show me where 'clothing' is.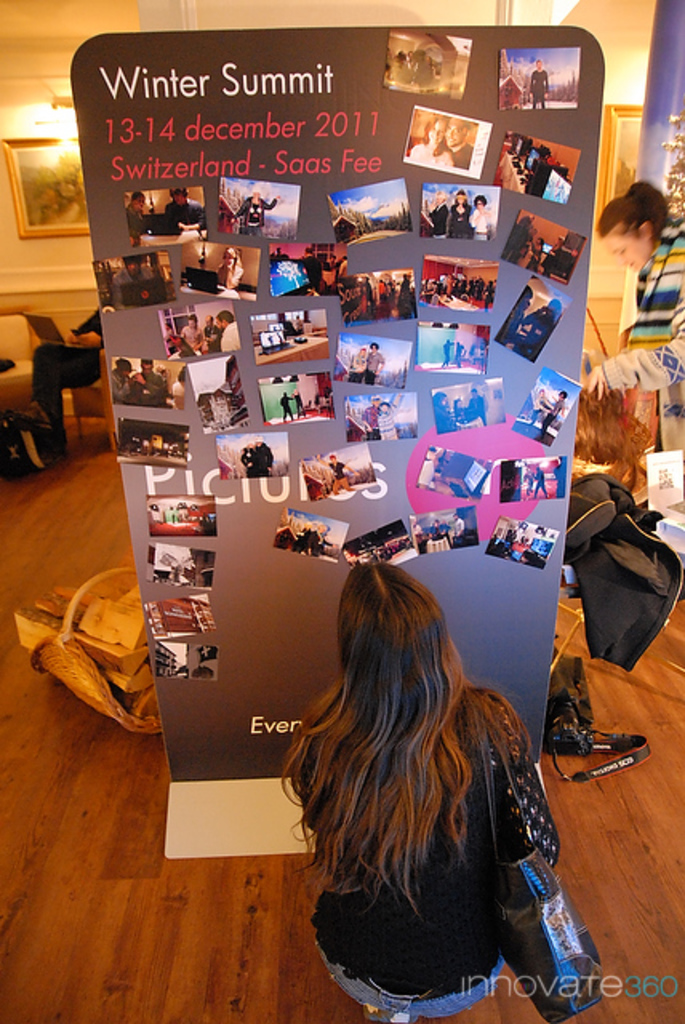
'clothing' is at <box>426,195,450,238</box>.
